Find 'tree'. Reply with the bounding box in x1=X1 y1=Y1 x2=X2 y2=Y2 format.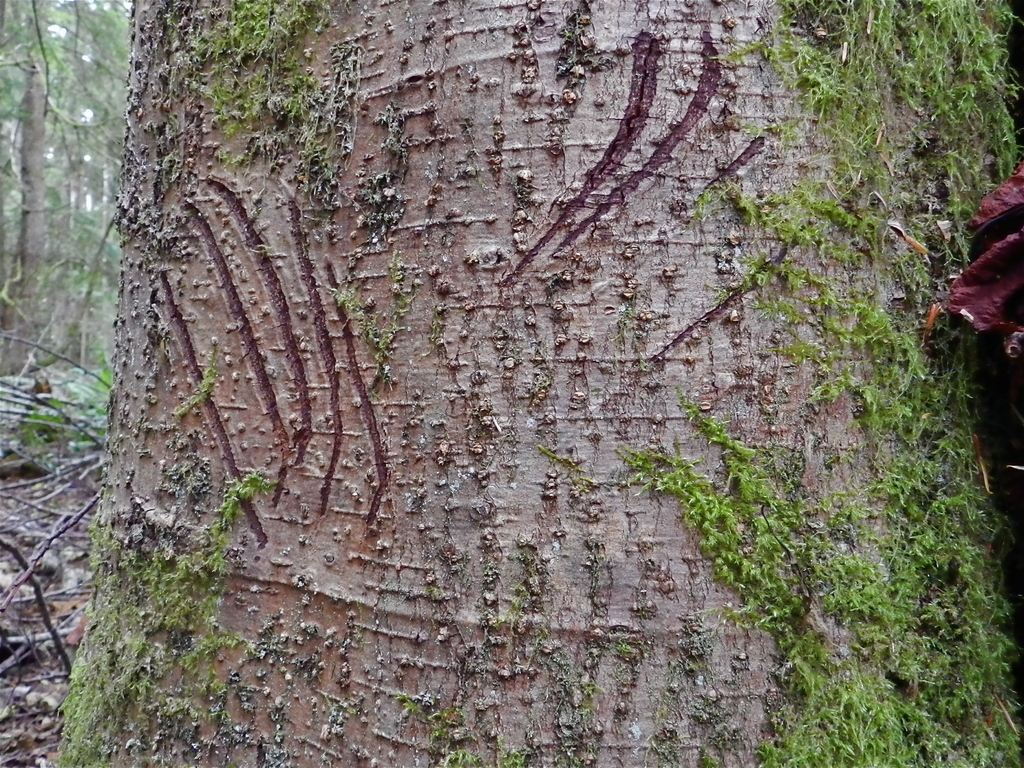
x1=55 y1=3 x2=991 y2=681.
